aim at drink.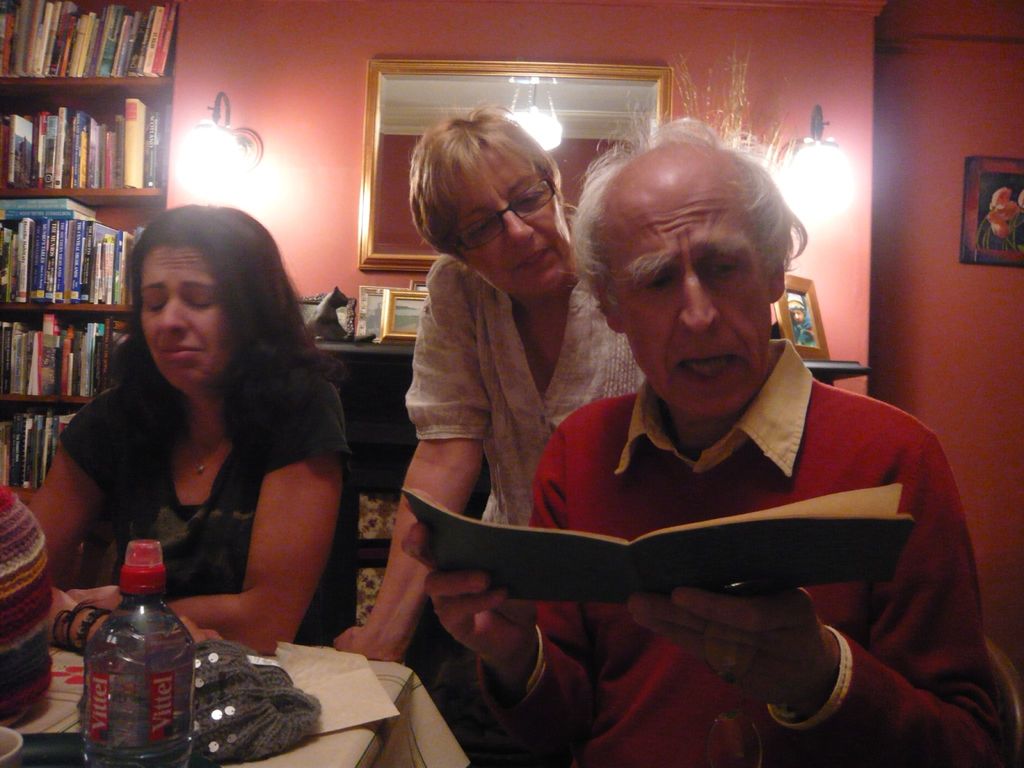
Aimed at crop(74, 554, 179, 754).
